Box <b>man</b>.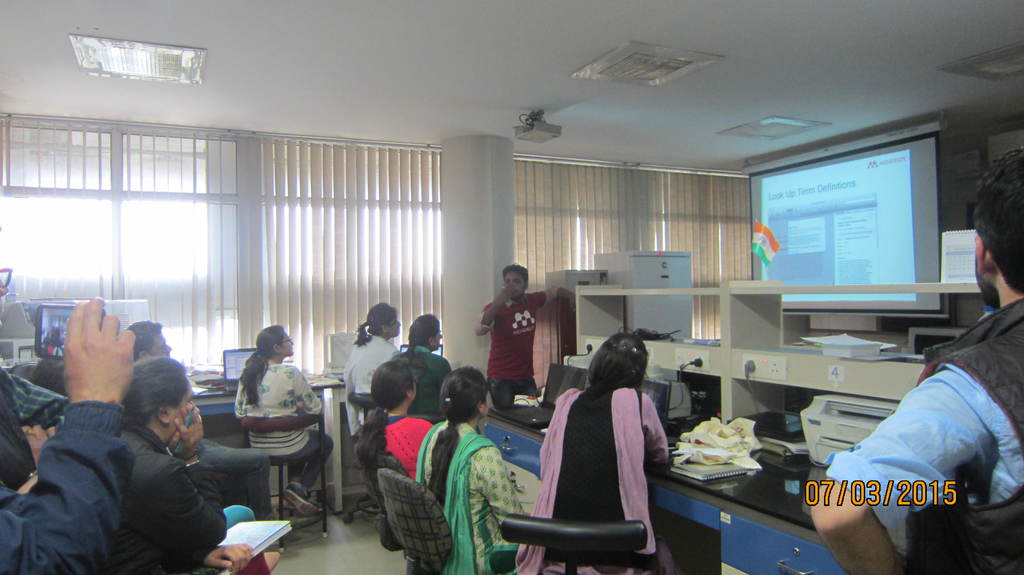
bbox=(470, 260, 576, 414).
